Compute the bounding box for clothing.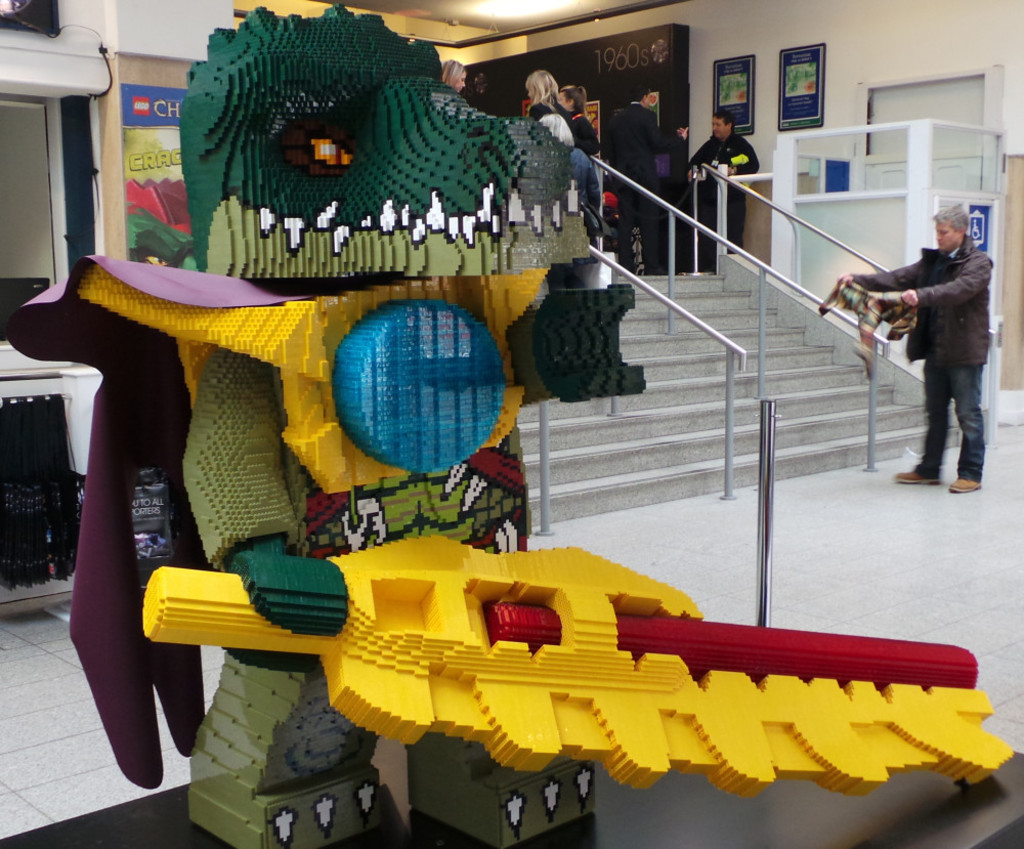
box=[527, 98, 581, 152].
